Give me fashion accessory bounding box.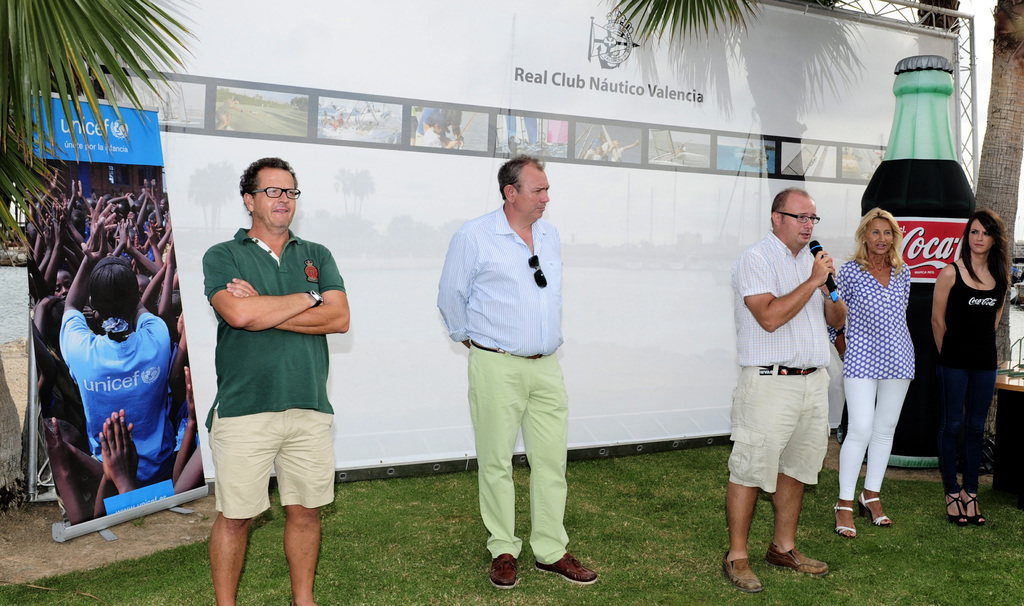
x1=838 y1=353 x2=849 y2=363.
